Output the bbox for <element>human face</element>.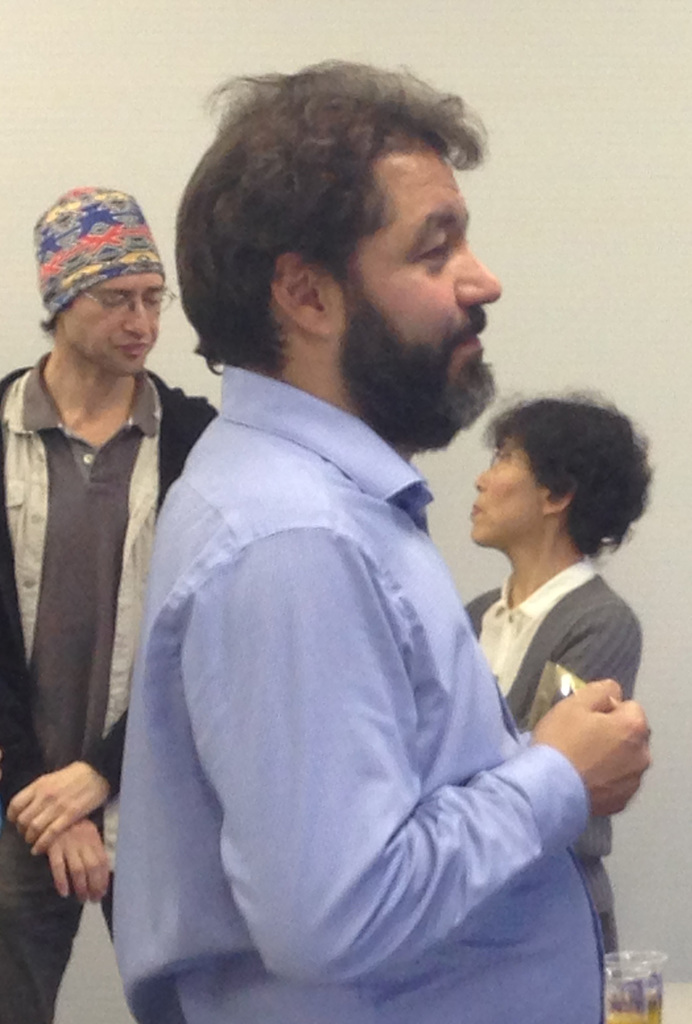
(475, 435, 555, 541).
